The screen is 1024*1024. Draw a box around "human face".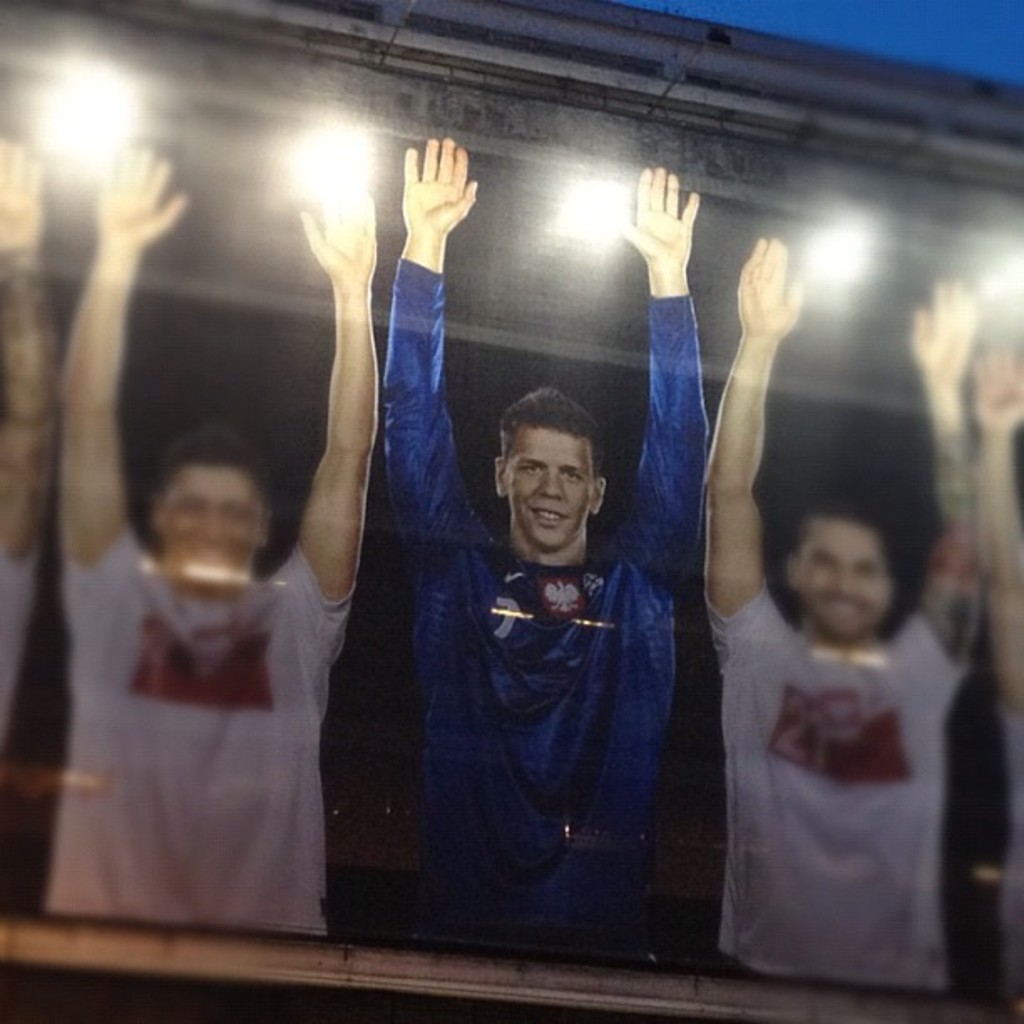
(796, 517, 897, 641).
